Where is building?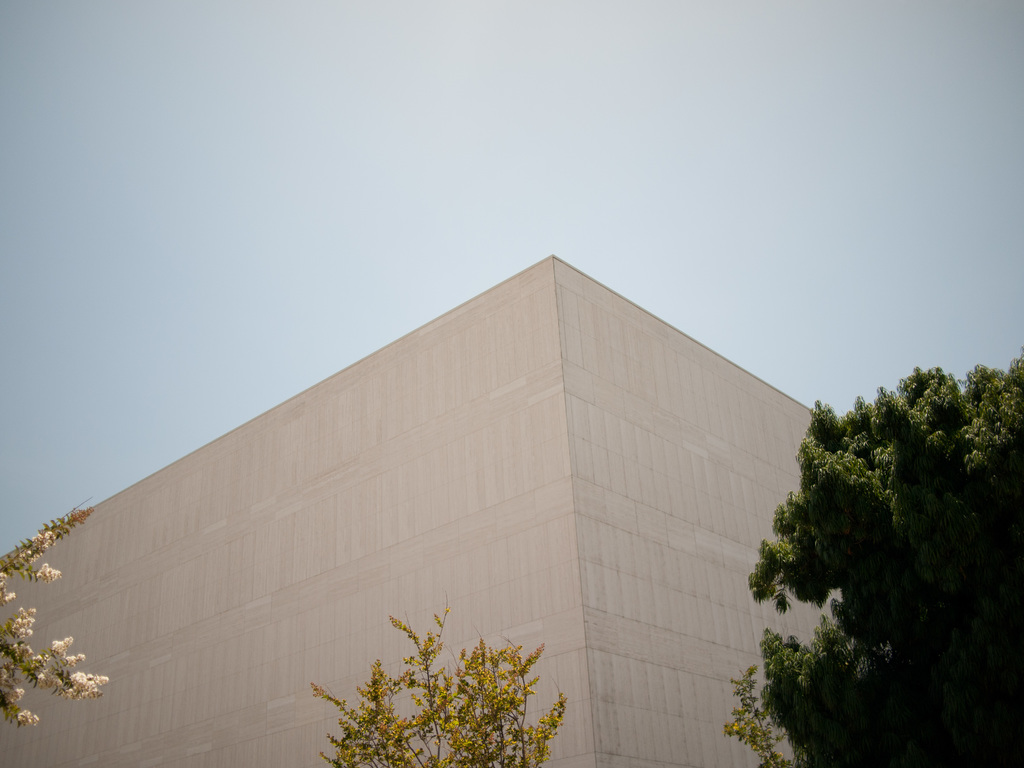
[0, 256, 845, 767].
